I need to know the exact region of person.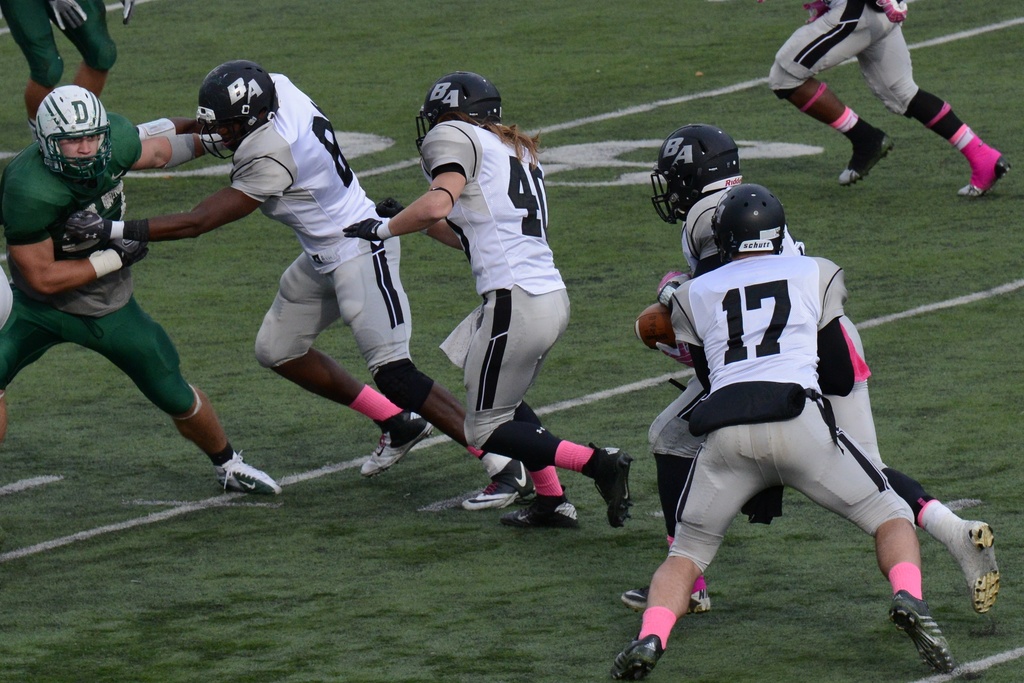
Region: <box>345,70,636,527</box>.
